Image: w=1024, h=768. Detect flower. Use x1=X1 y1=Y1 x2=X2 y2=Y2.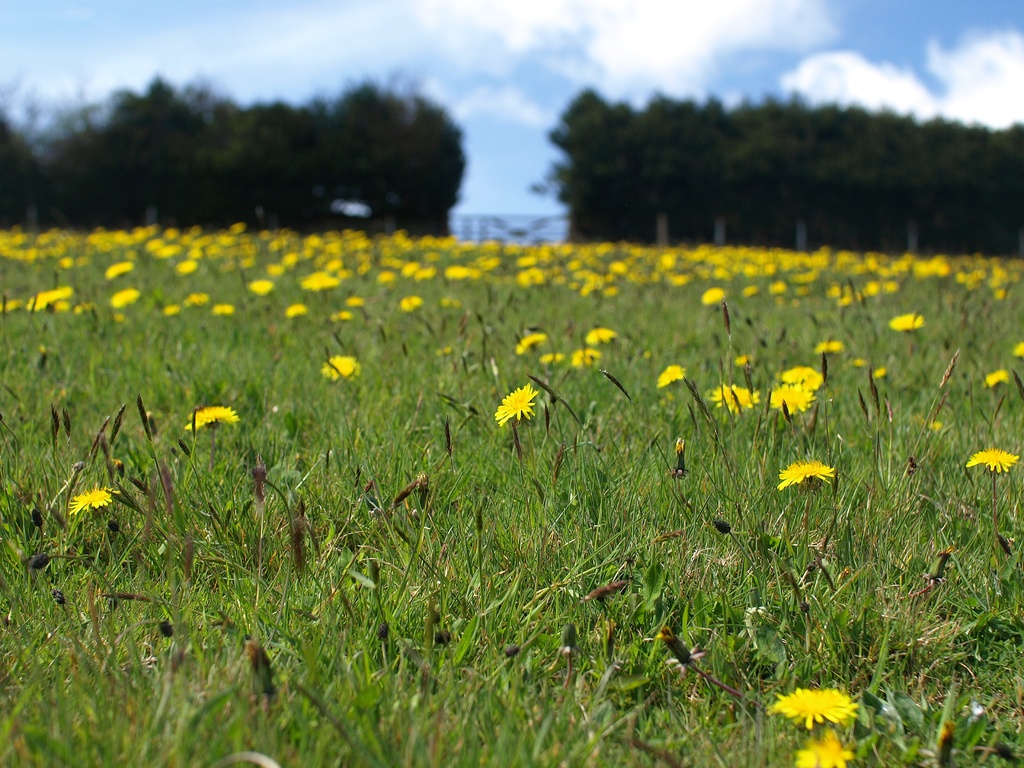
x1=494 y1=381 x2=536 y2=426.
